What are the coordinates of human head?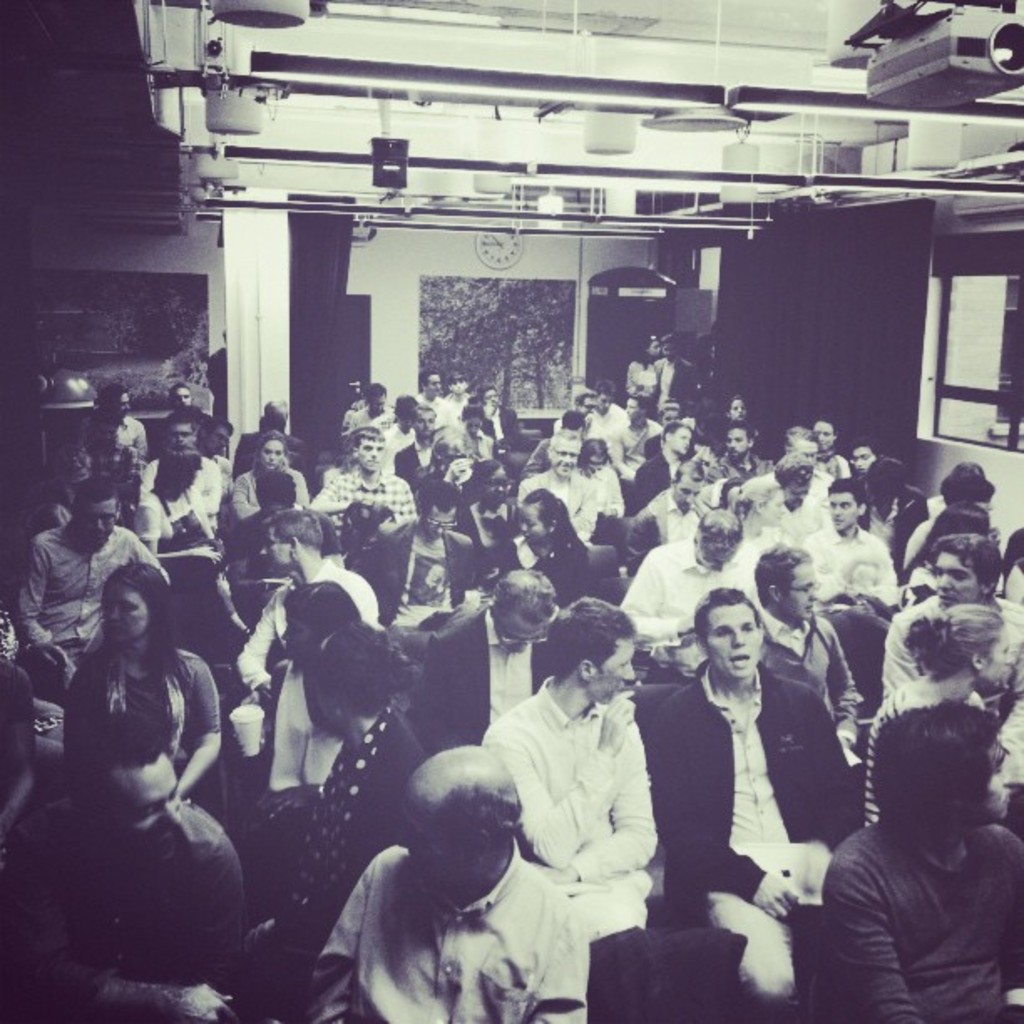
BBox(577, 447, 611, 472).
